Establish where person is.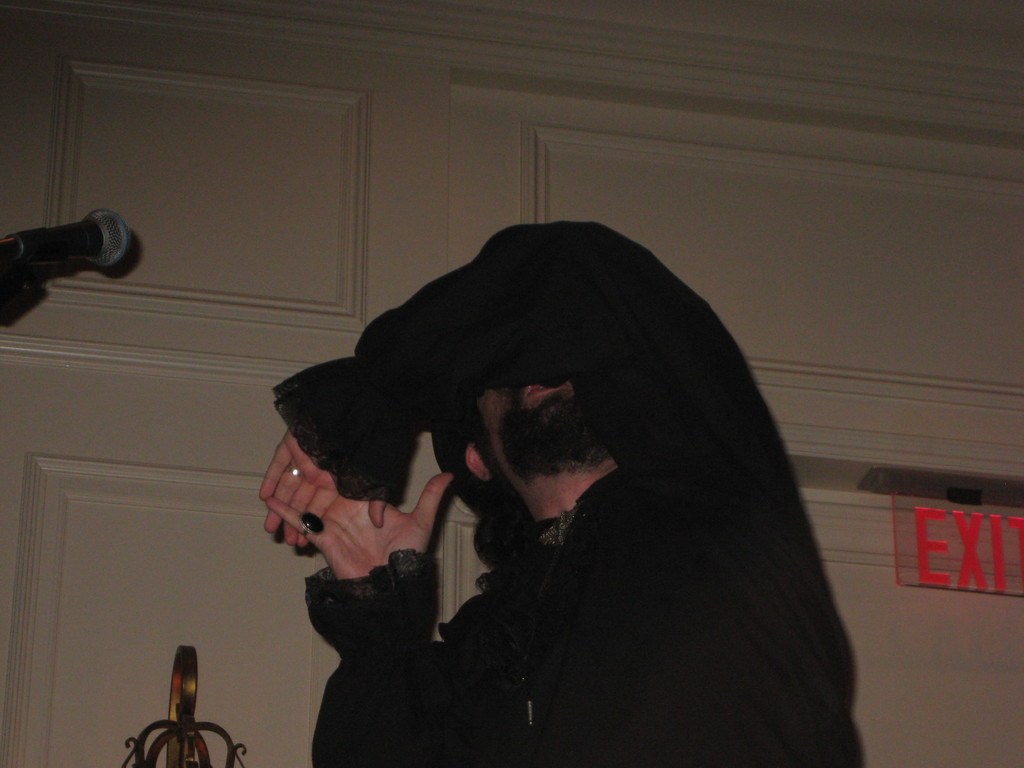
Established at bbox=(262, 220, 870, 767).
